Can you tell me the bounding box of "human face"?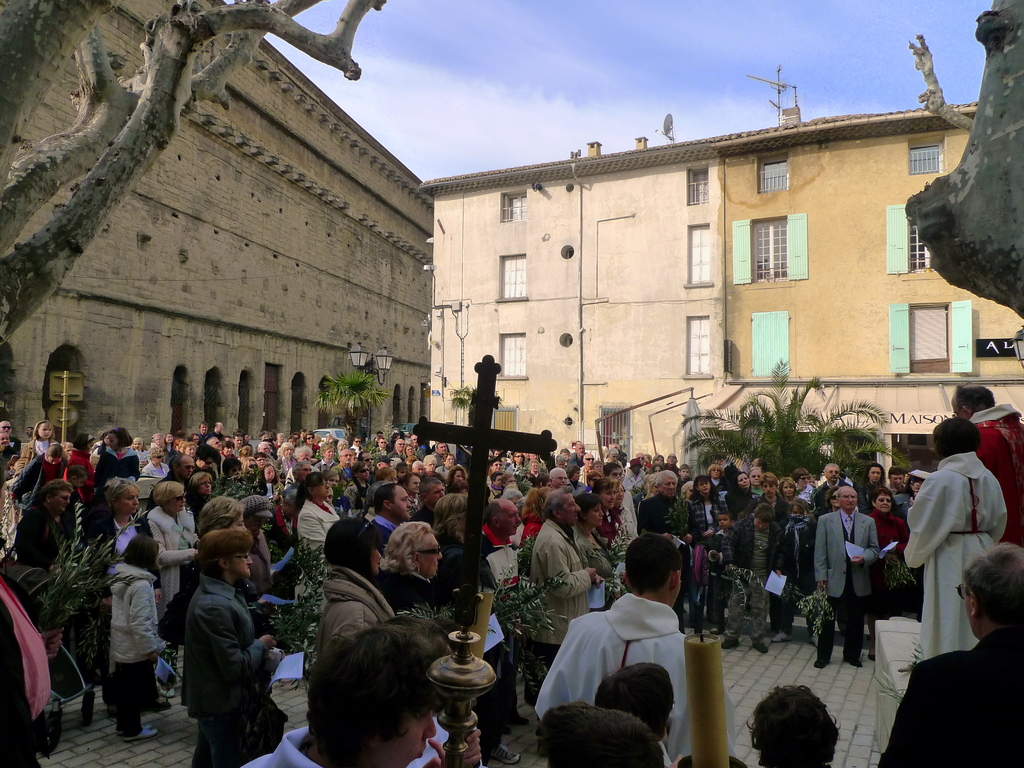
{"left": 268, "top": 466, "right": 275, "bottom": 481}.
